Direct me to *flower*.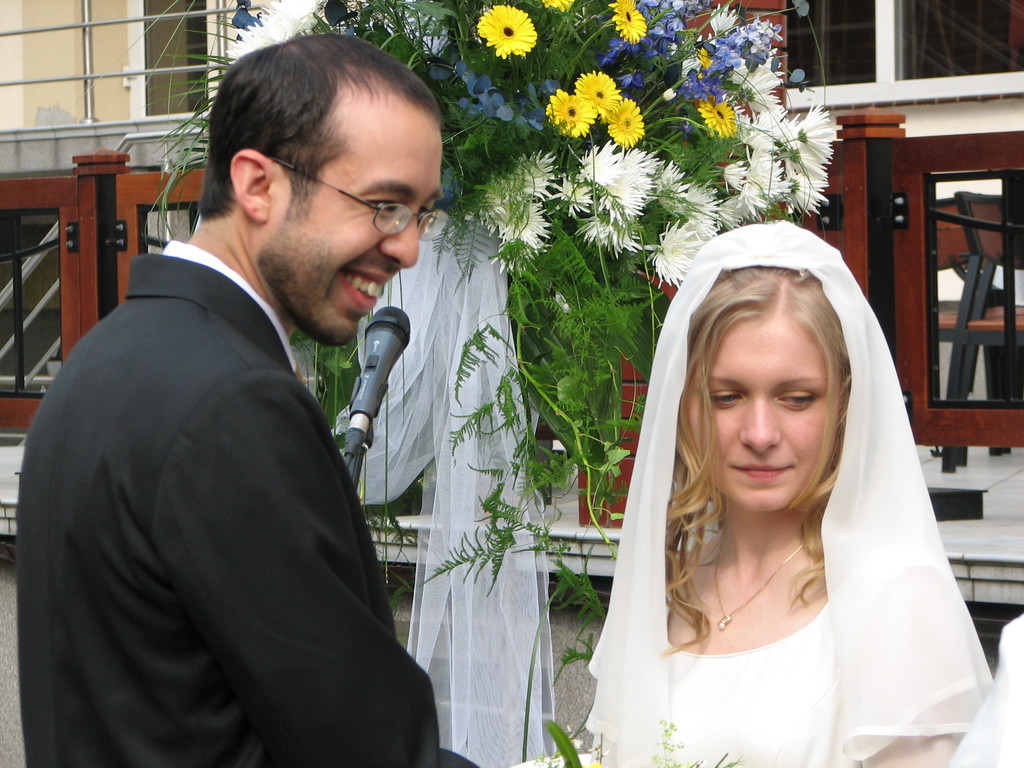
Direction: {"left": 510, "top": 715, "right": 618, "bottom": 767}.
